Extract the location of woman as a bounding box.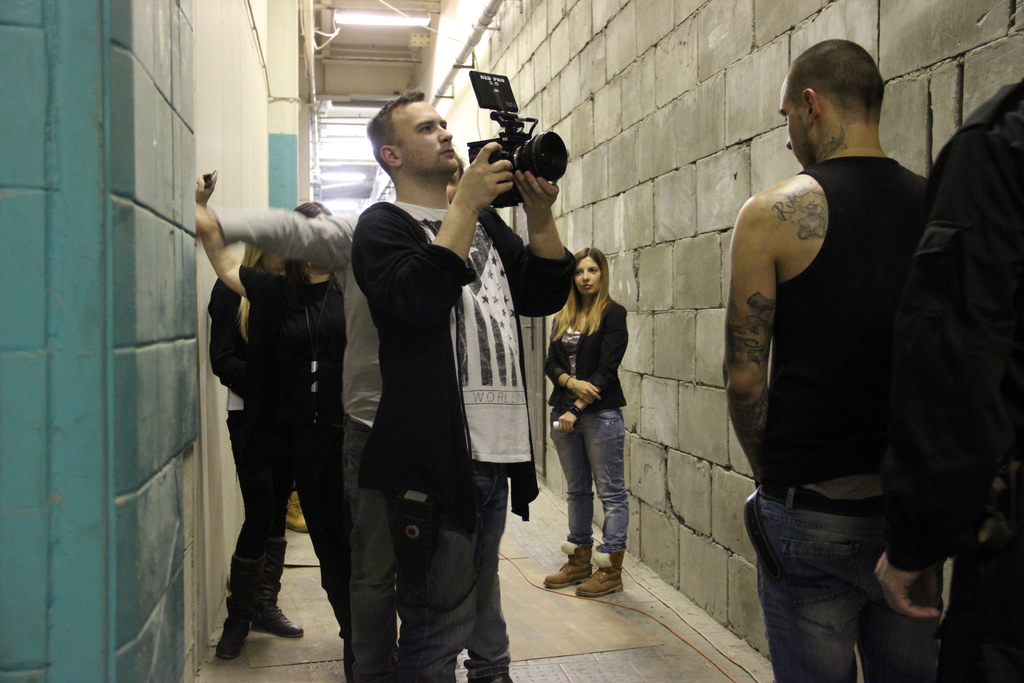
187 171 357 682.
